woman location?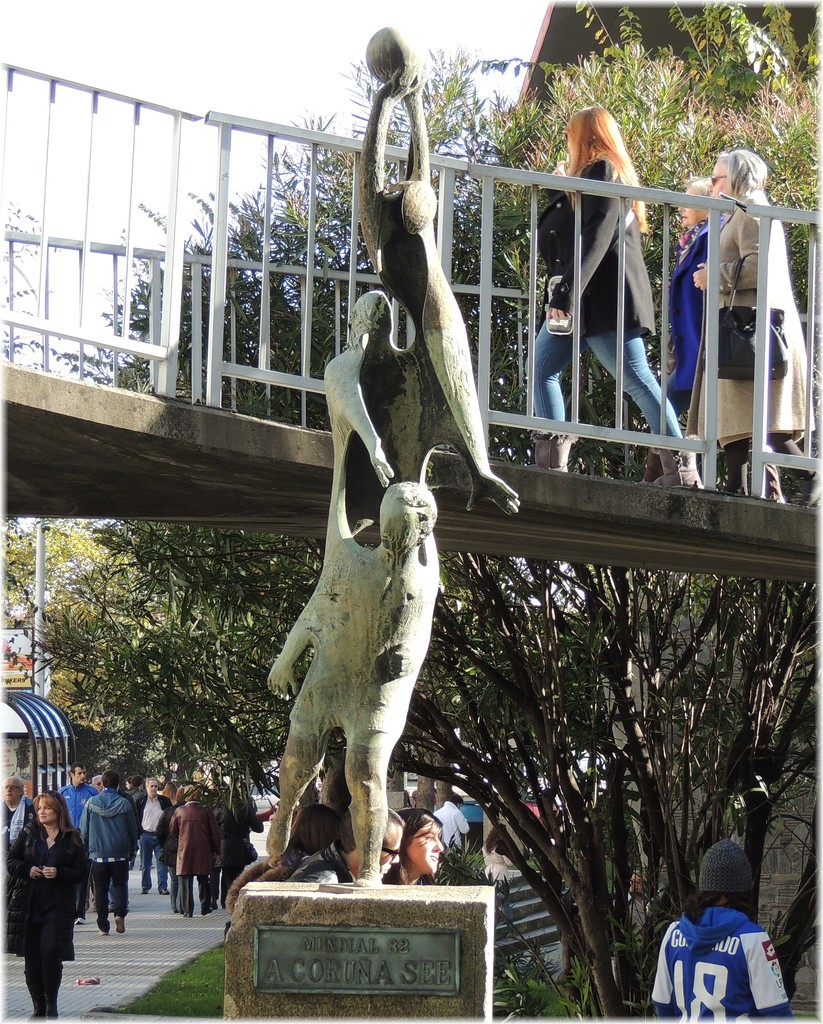
x1=646, y1=168, x2=719, y2=483
